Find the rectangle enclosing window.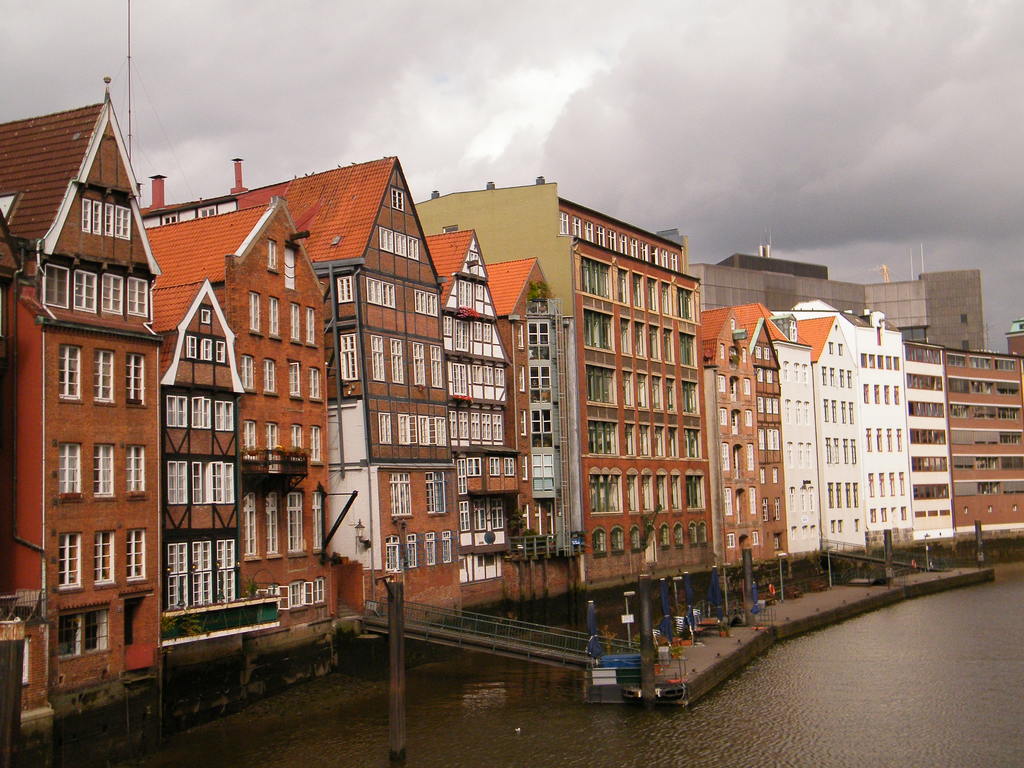
487/454/498/479.
